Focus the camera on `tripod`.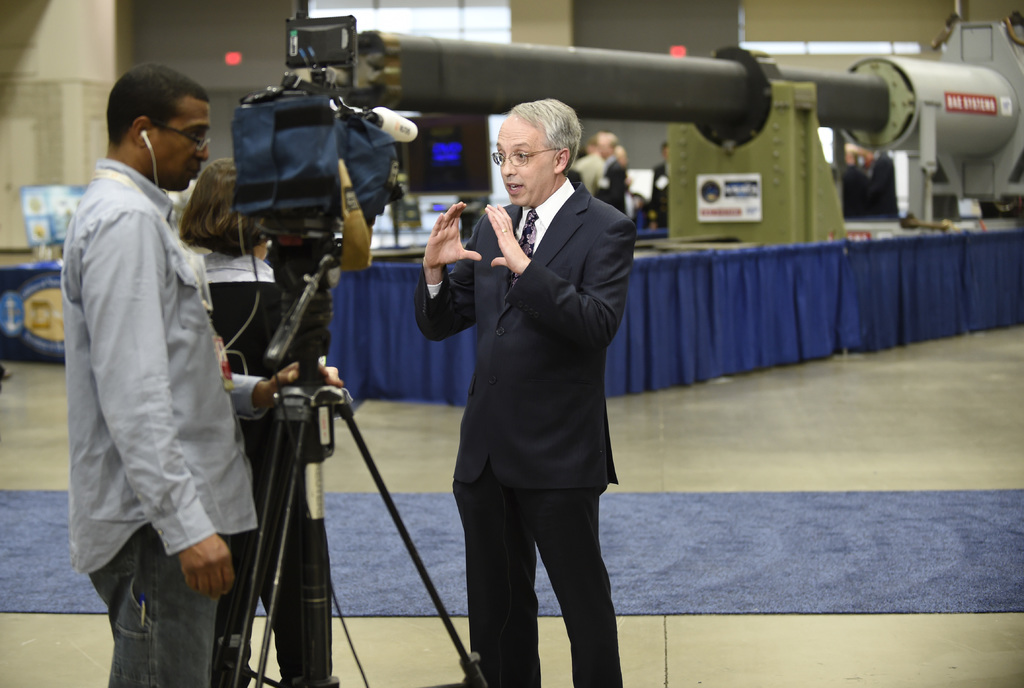
Focus region: <bbox>210, 230, 487, 687</bbox>.
